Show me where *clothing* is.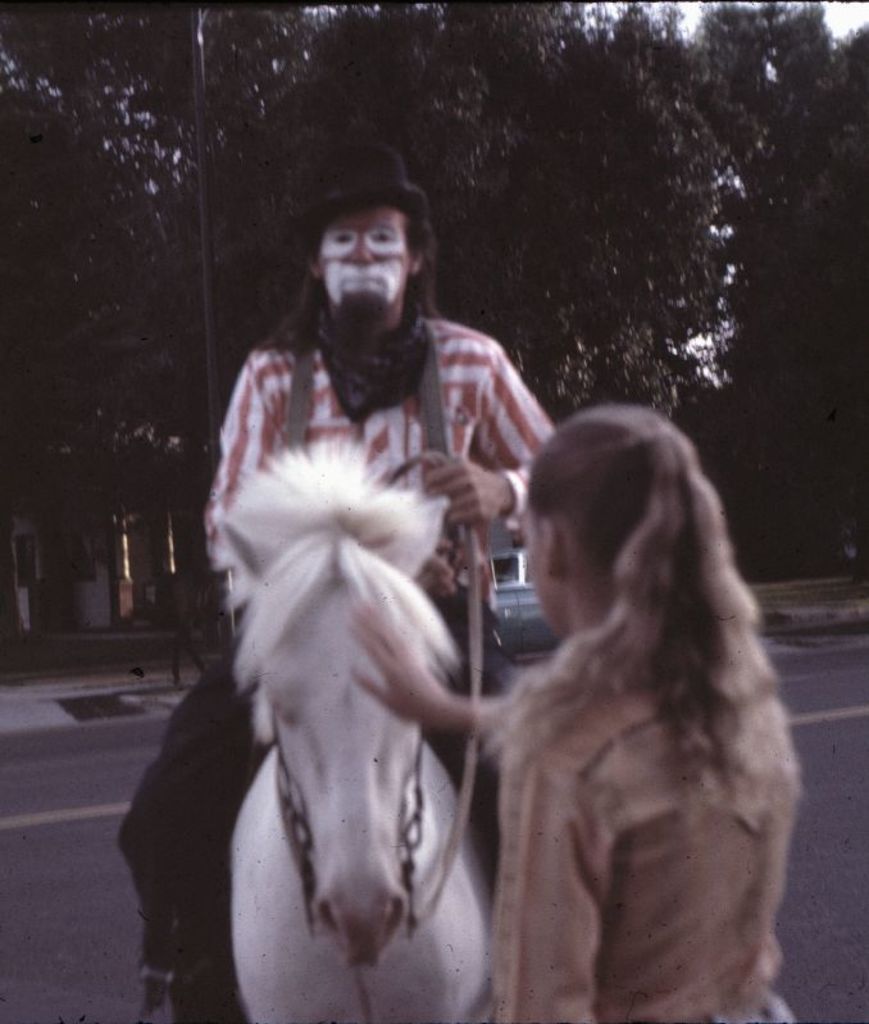
*clothing* is at x1=474 y1=692 x2=797 y2=1023.
